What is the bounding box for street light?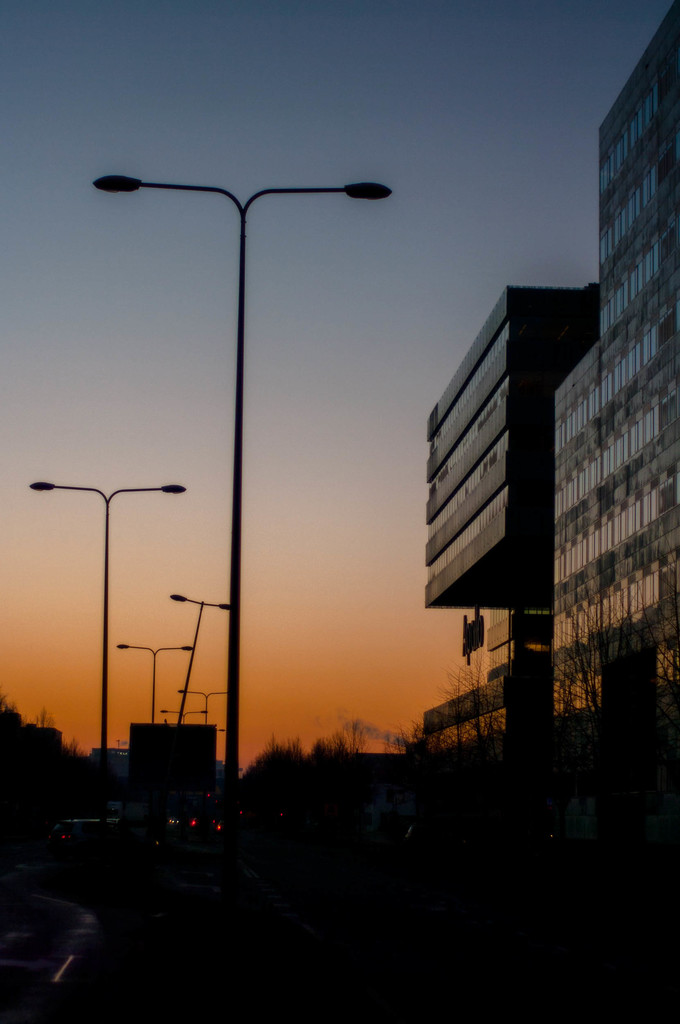
(114,636,194,724).
